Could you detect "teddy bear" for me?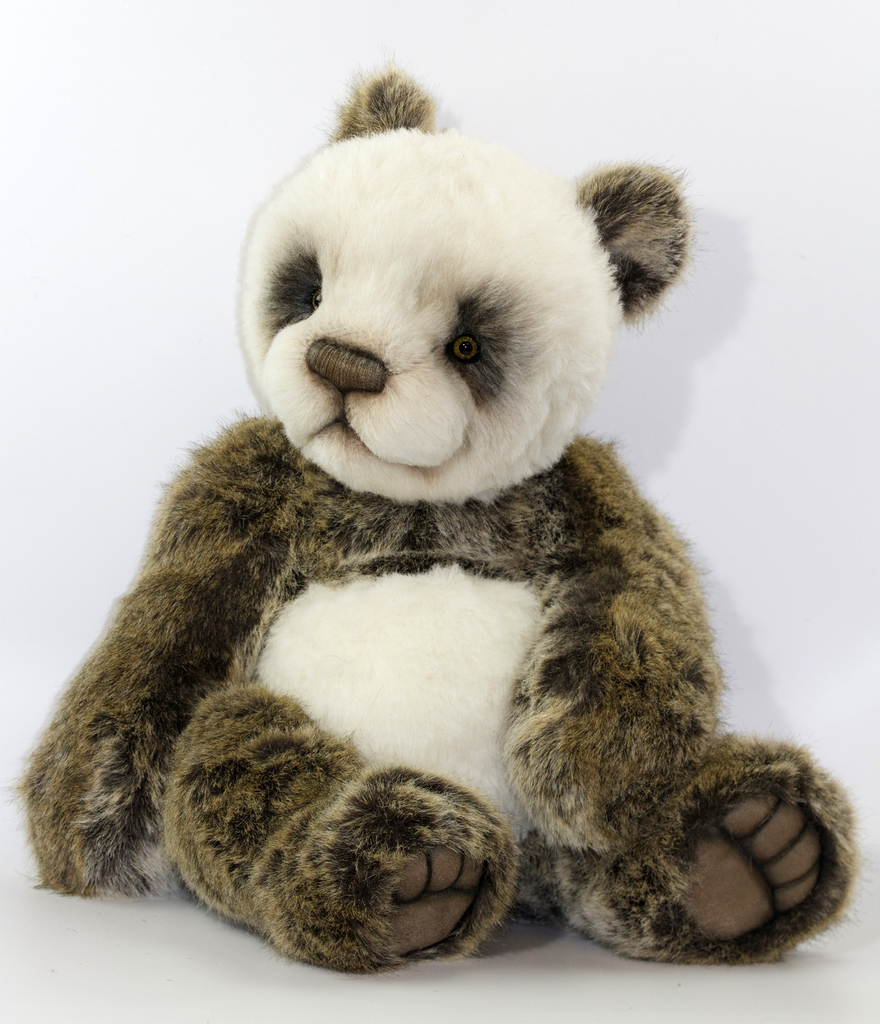
Detection result: left=0, top=70, right=856, bottom=973.
